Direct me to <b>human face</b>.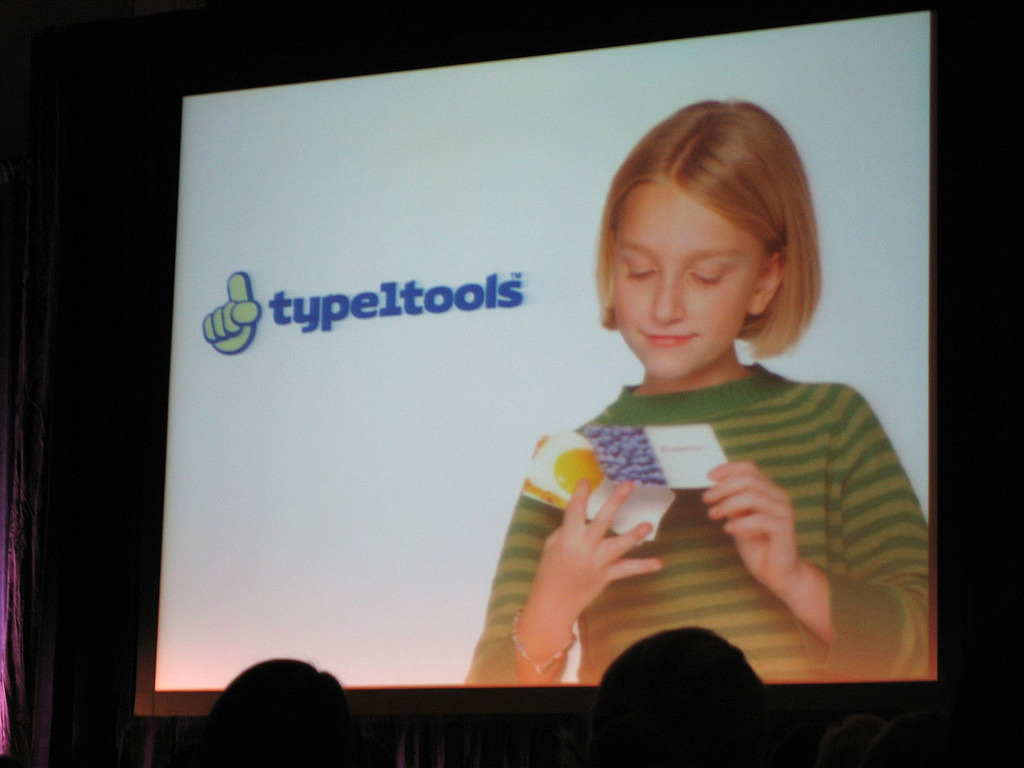
Direction: crop(617, 181, 751, 383).
